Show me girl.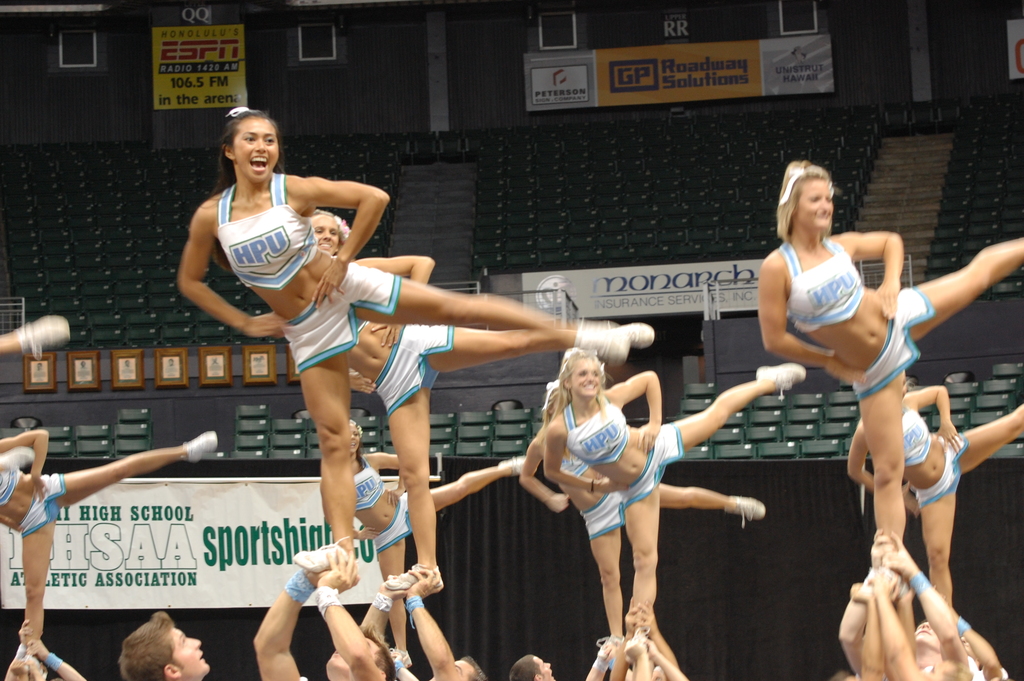
girl is here: bbox(756, 159, 1023, 586).
